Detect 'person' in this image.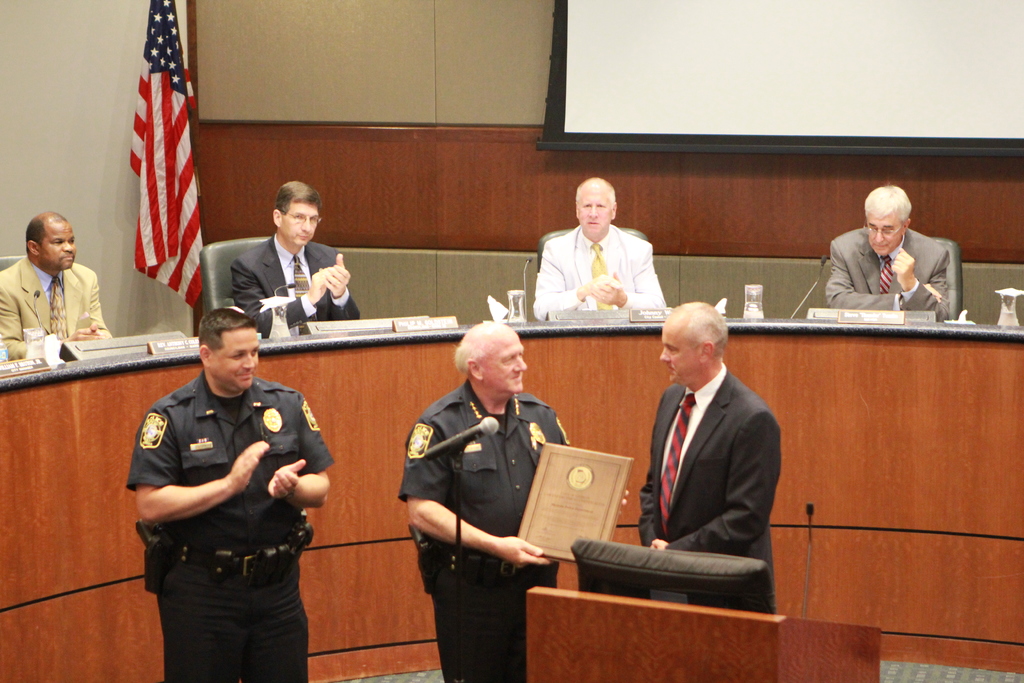
Detection: select_region(633, 299, 780, 616).
